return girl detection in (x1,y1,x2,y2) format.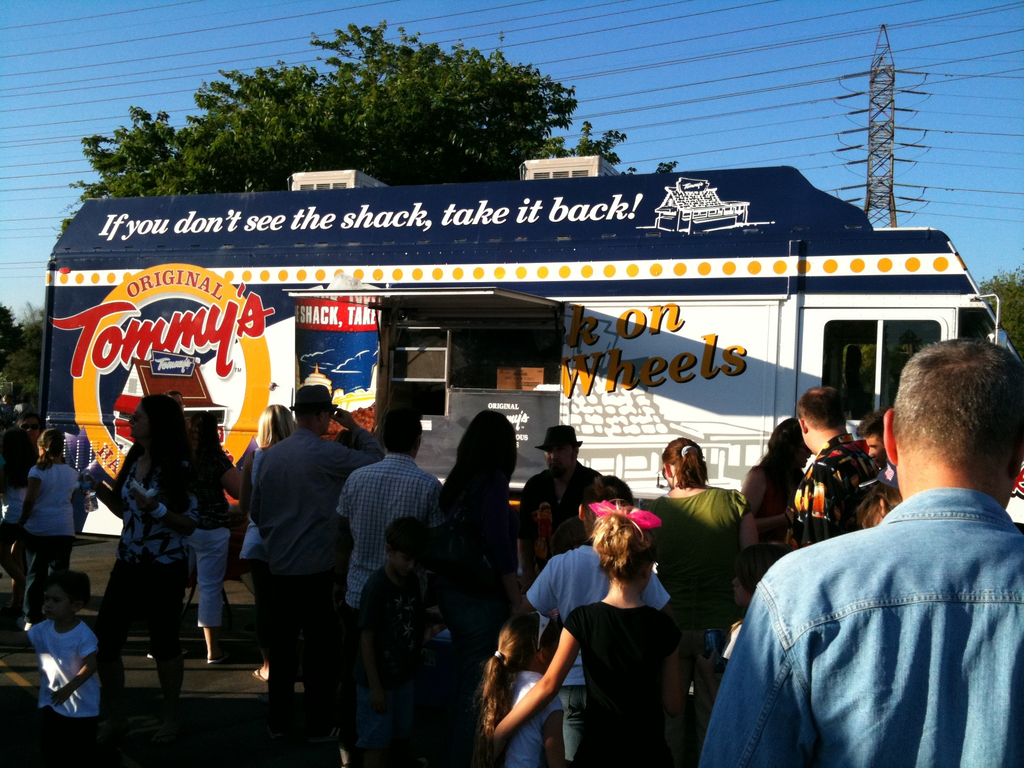
(19,411,45,459).
